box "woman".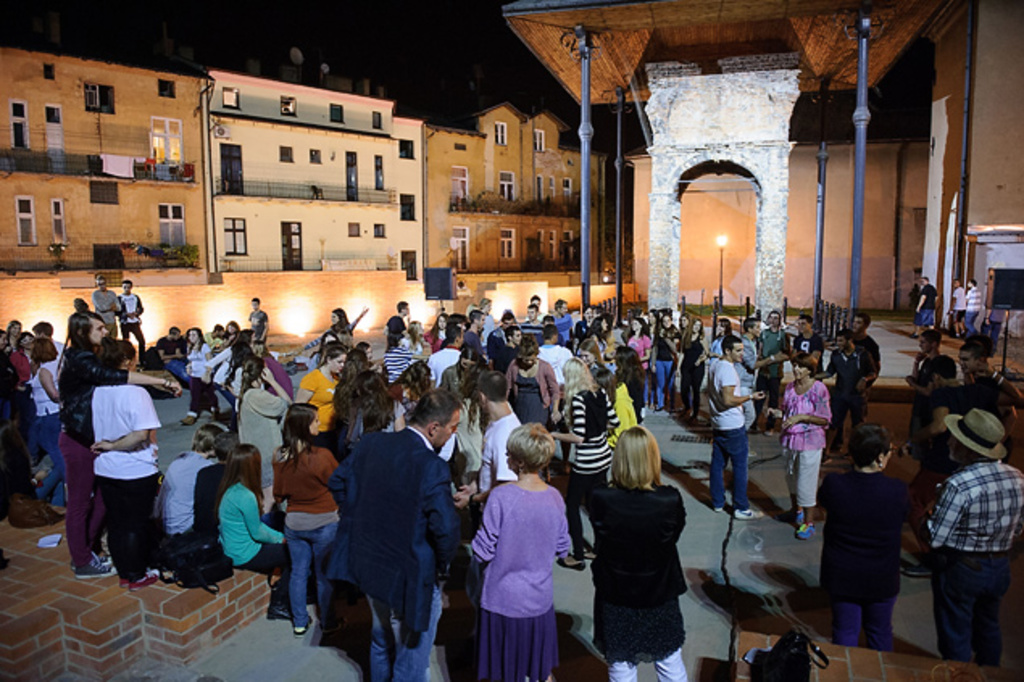
select_region(234, 356, 290, 489).
